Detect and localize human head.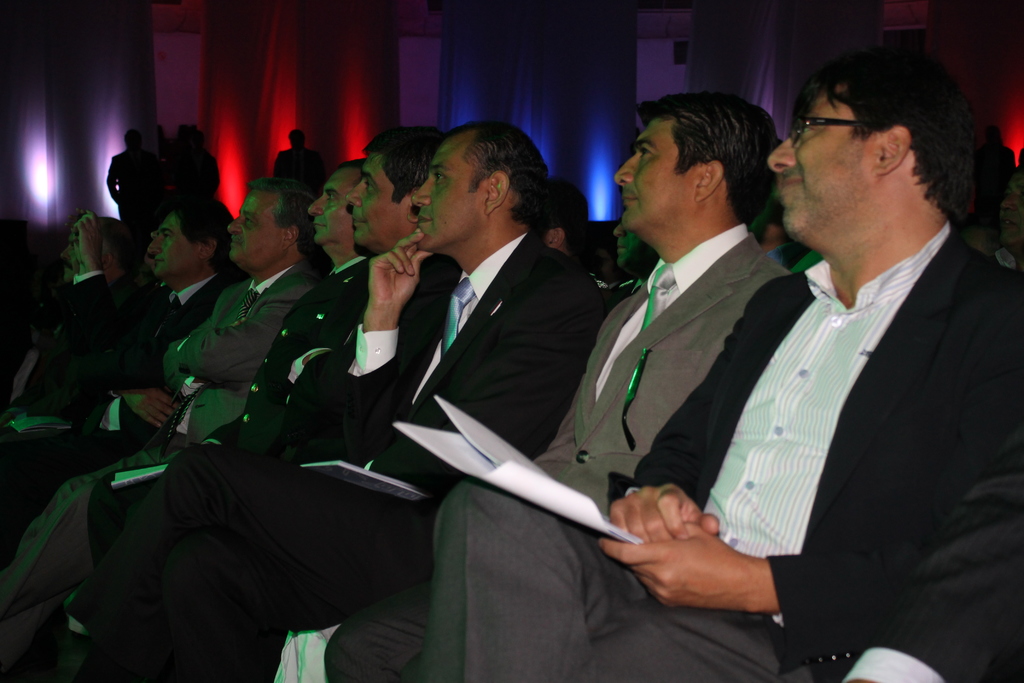
Localized at 781,46,982,252.
